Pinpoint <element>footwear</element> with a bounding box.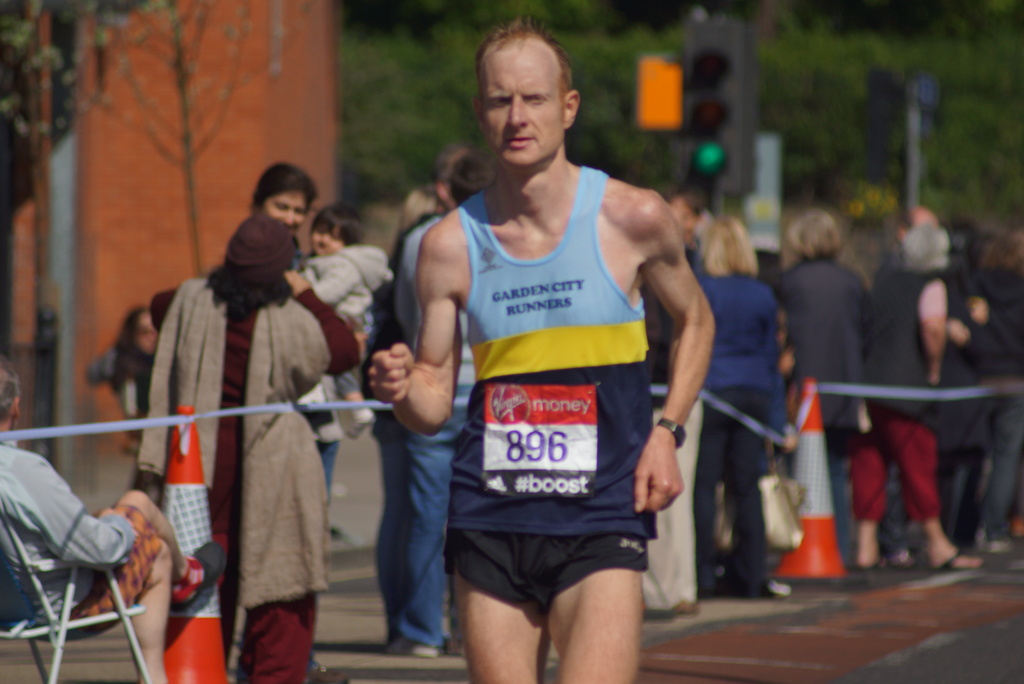
box(737, 573, 792, 603).
